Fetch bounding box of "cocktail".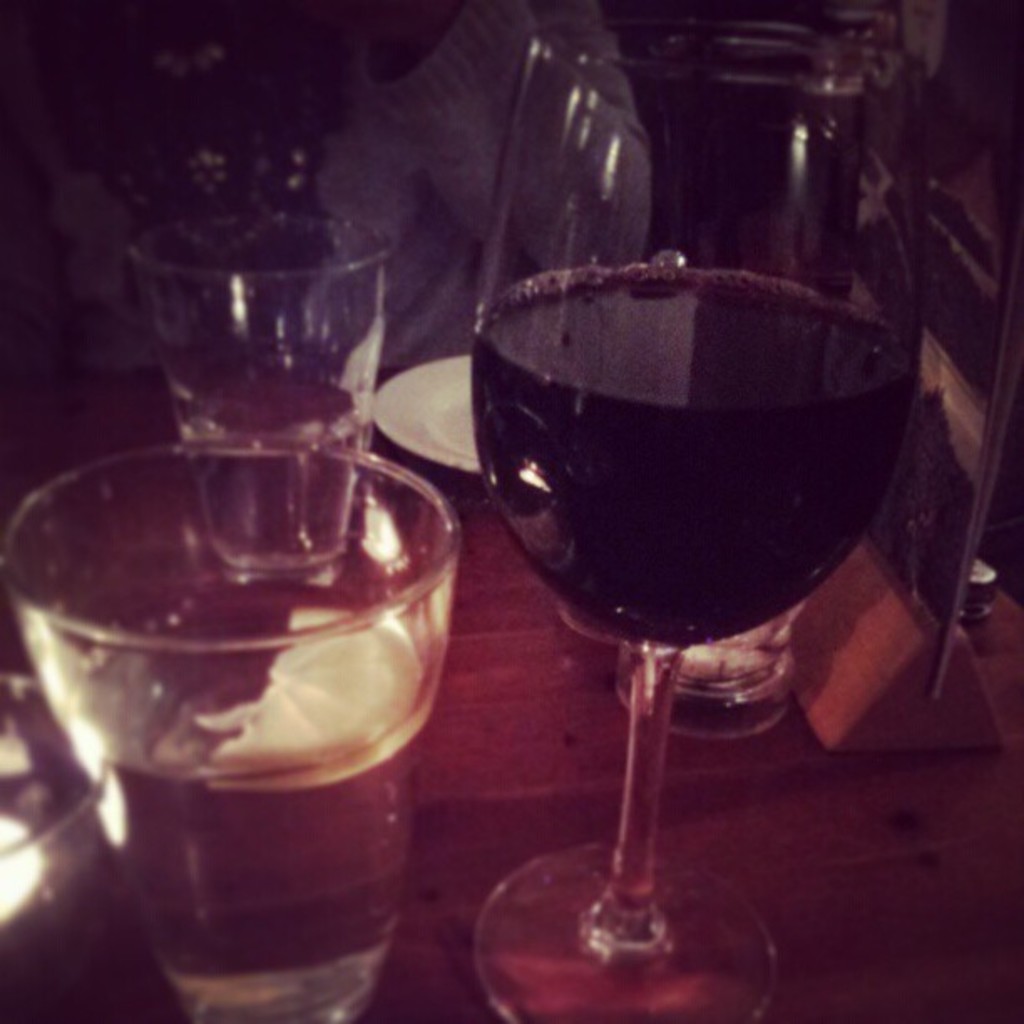
Bbox: Rect(465, 28, 919, 1022).
